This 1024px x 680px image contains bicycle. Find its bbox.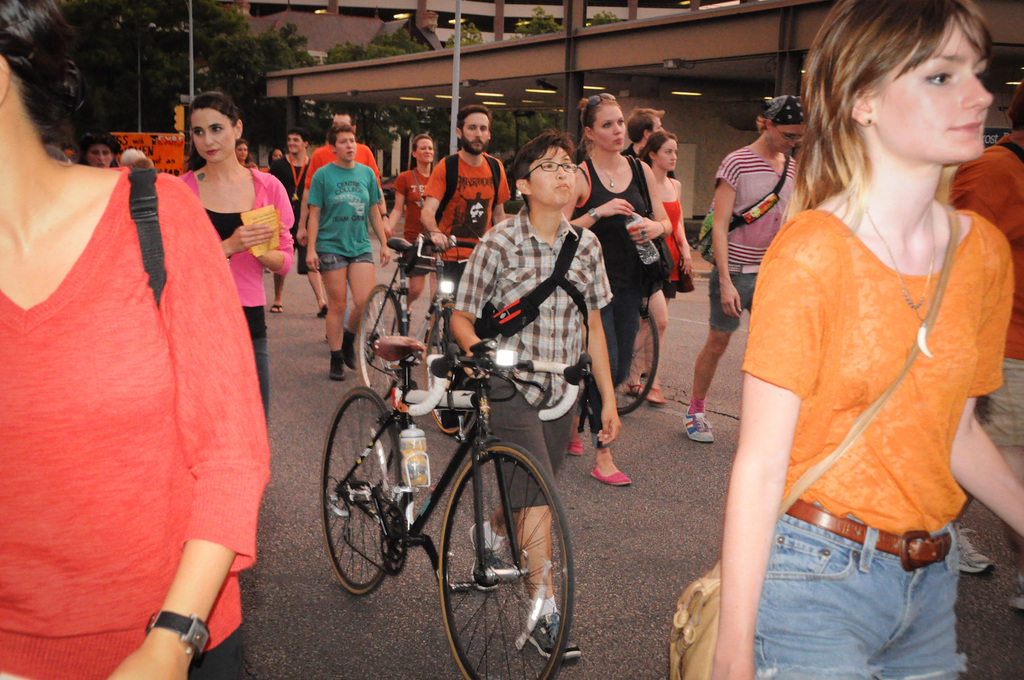
<region>614, 296, 662, 415</region>.
